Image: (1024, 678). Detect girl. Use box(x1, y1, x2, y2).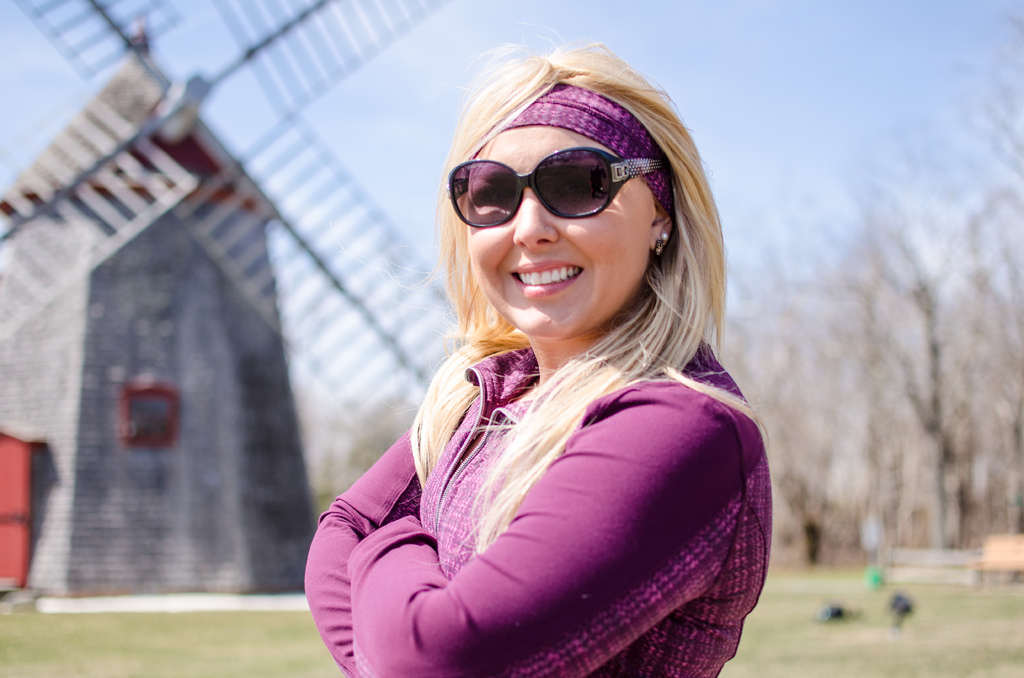
box(301, 27, 772, 677).
